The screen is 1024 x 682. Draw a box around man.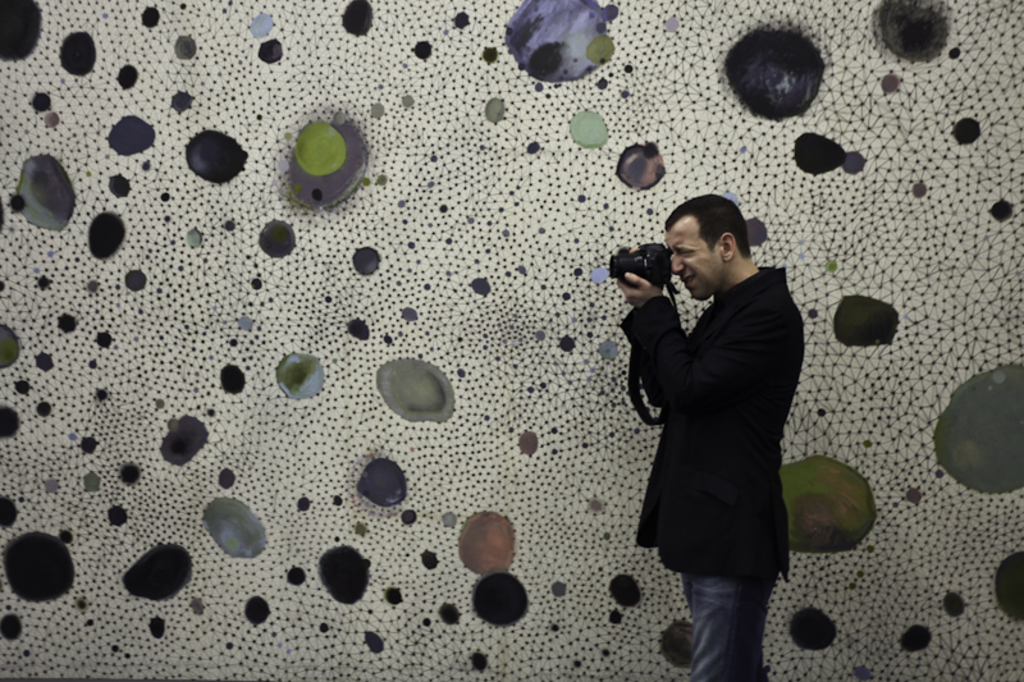
<box>618,191,813,681</box>.
